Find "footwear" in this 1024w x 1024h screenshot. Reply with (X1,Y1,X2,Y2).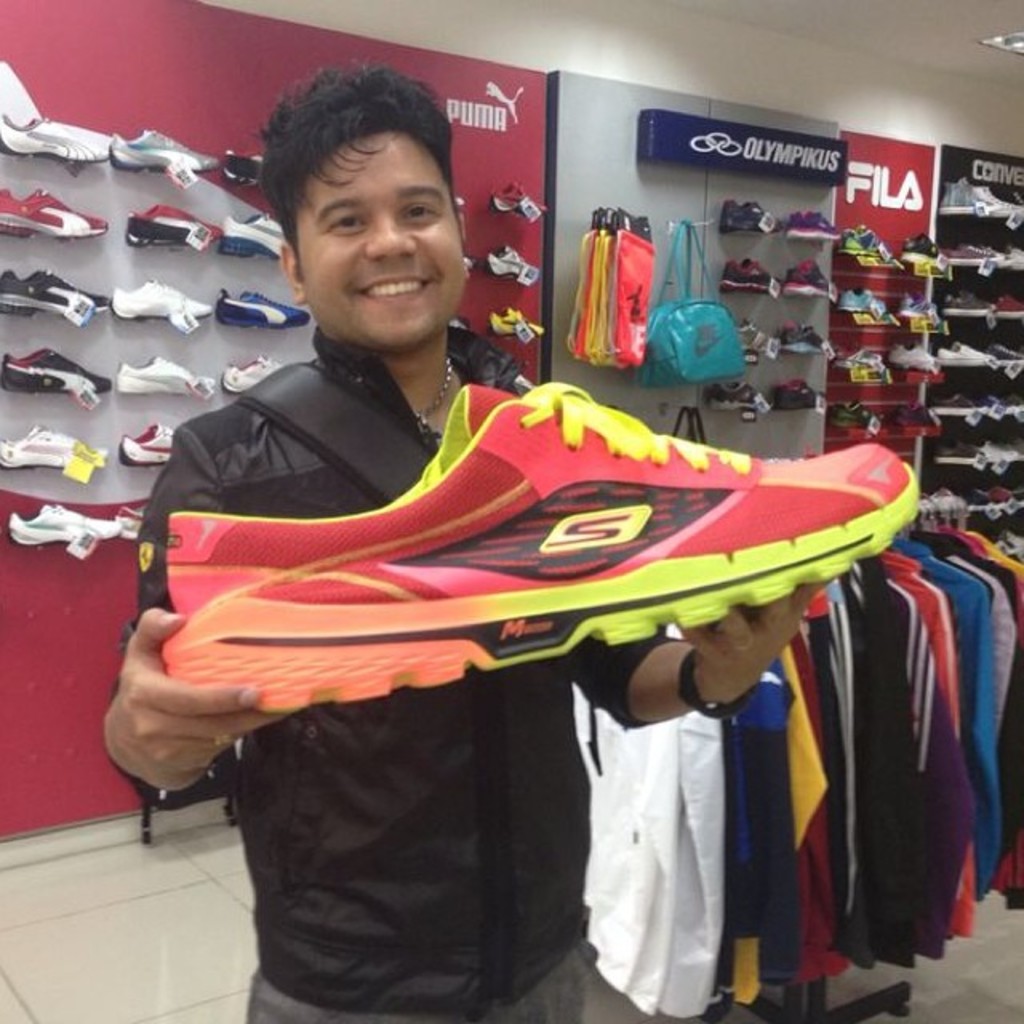
(942,166,1022,218).
